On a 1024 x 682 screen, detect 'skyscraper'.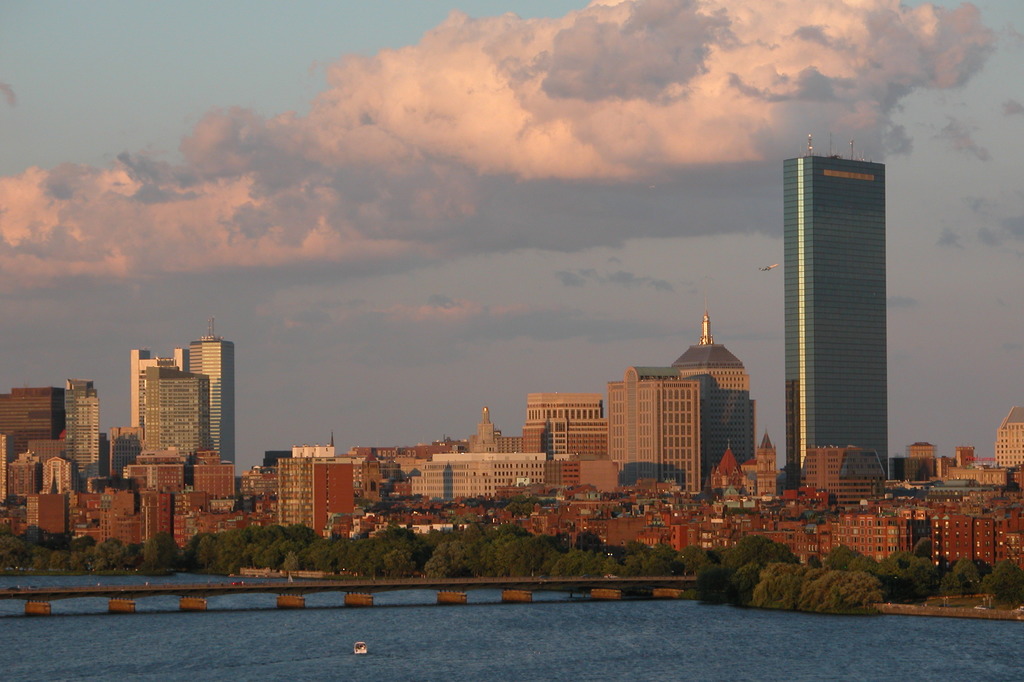
bbox=(758, 129, 911, 492).
